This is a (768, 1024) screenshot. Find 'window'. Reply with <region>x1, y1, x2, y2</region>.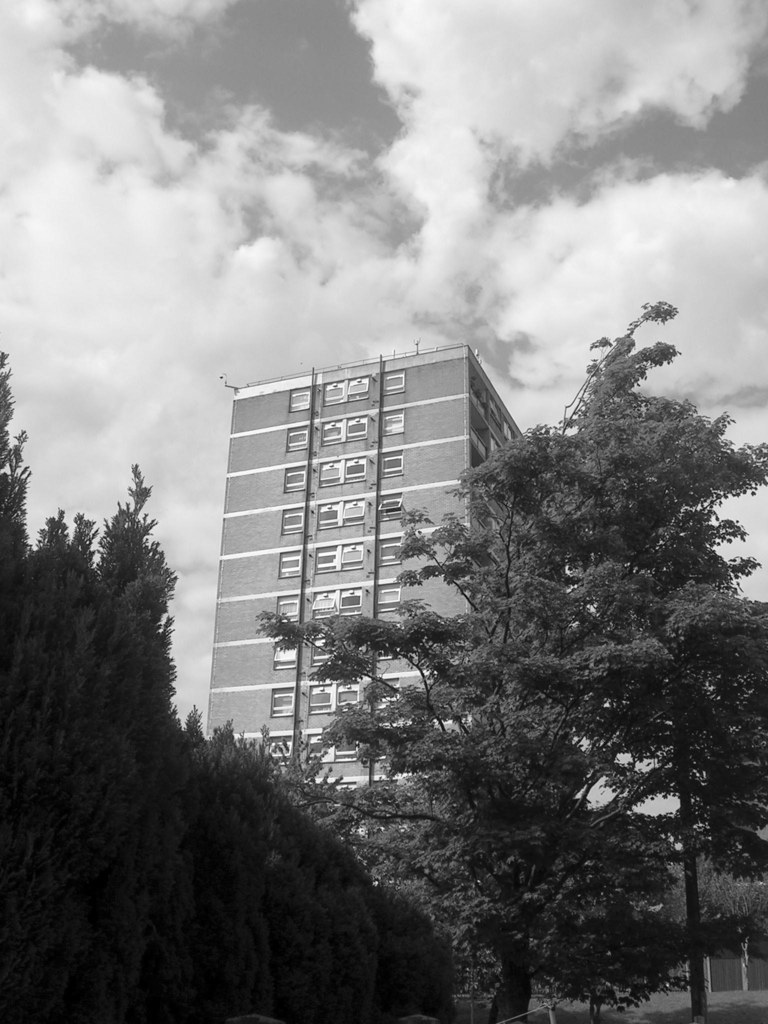
<region>330, 535, 364, 573</region>.
